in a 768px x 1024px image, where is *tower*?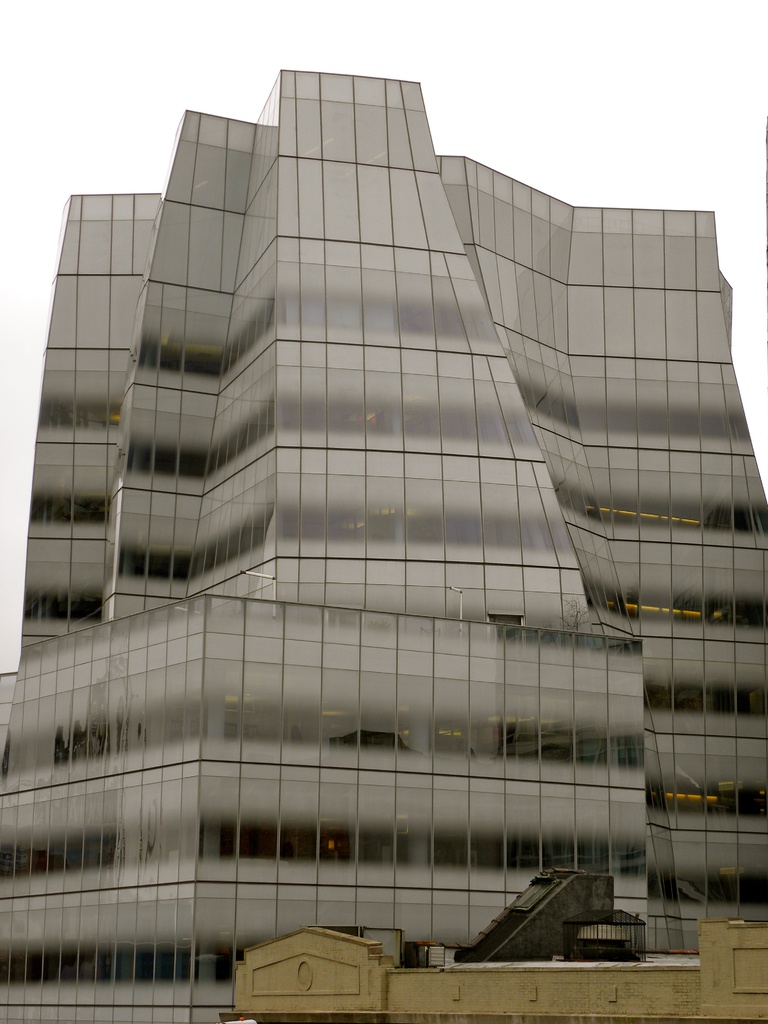
0/65/767/1022.
